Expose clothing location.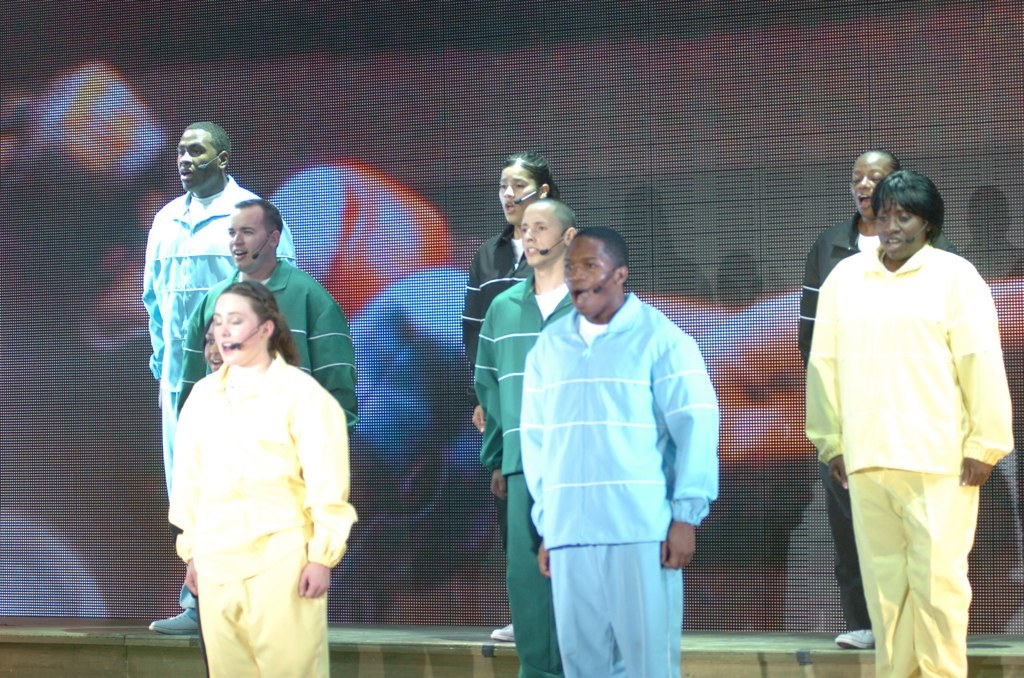
Exposed at 518:287:722:677.
